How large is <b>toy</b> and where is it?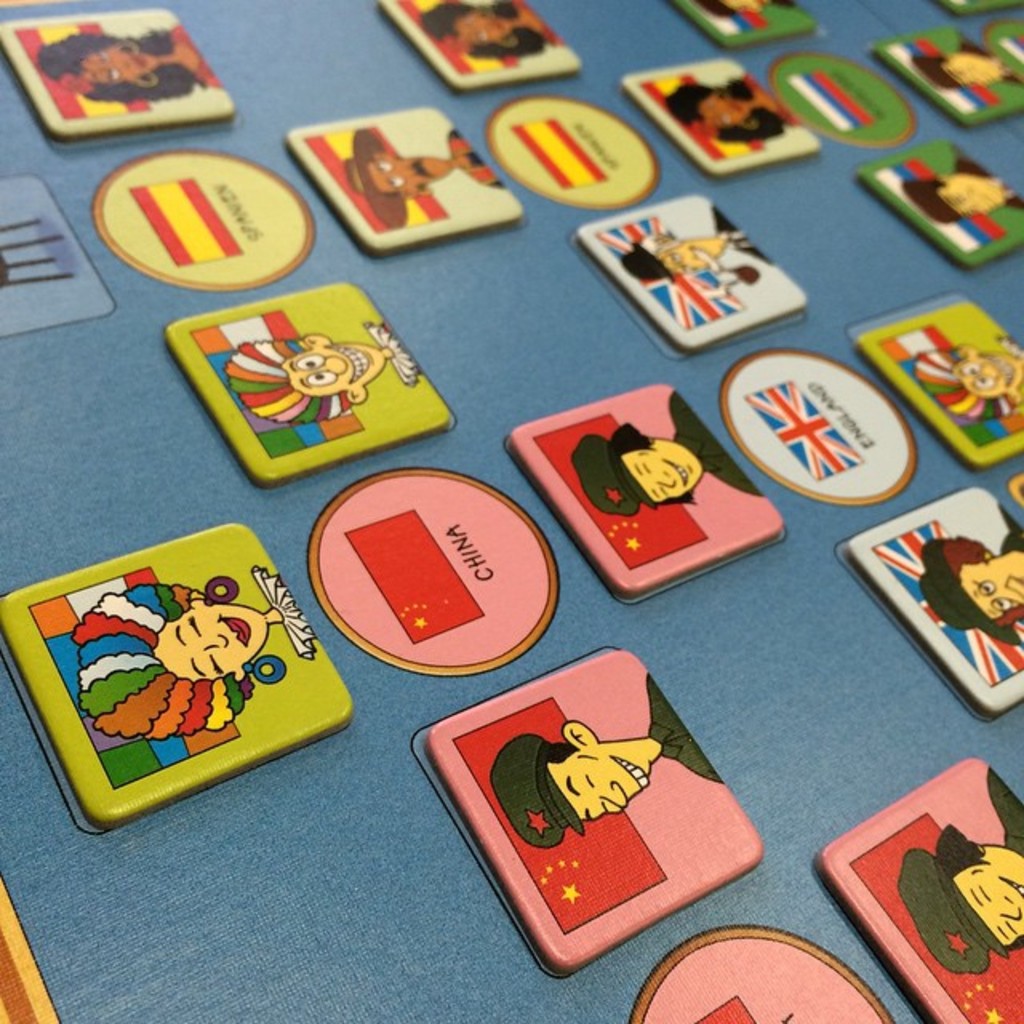
Bounding box: left=856, top=301, right=1022, bottom=469.
